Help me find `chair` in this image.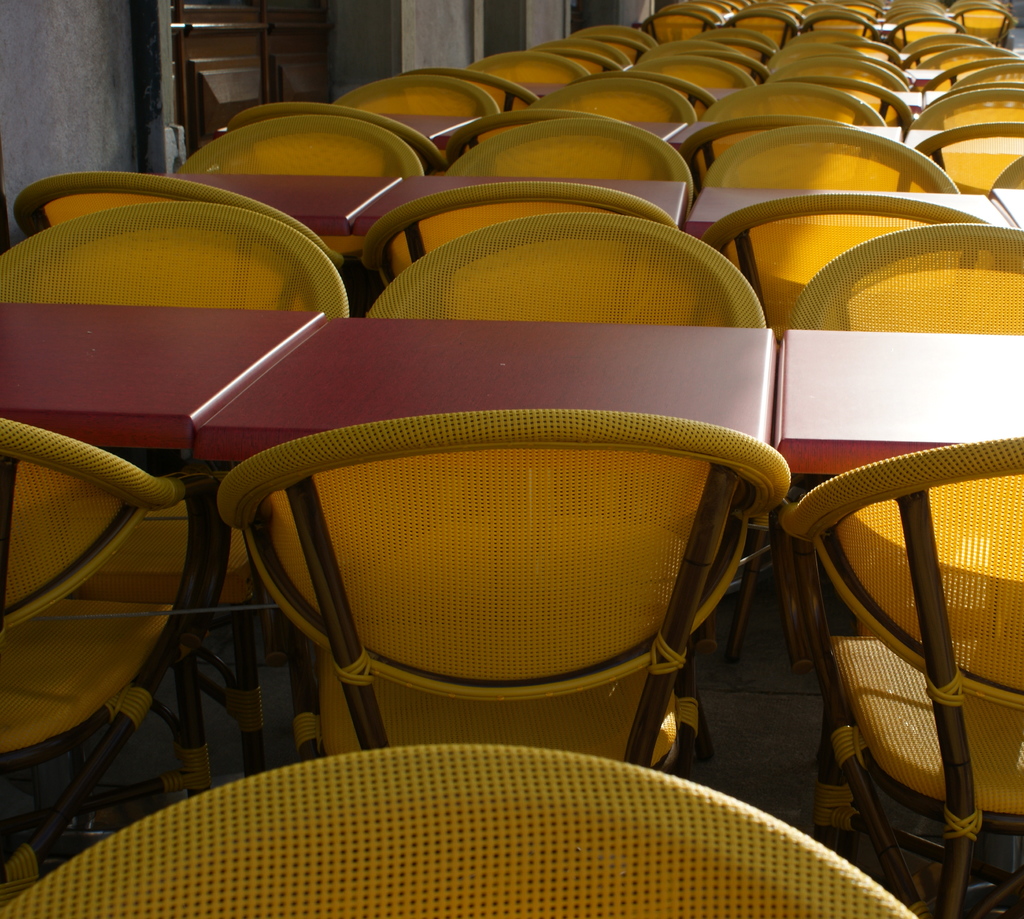
Found it: select_region(365, 180, 678, 308).
